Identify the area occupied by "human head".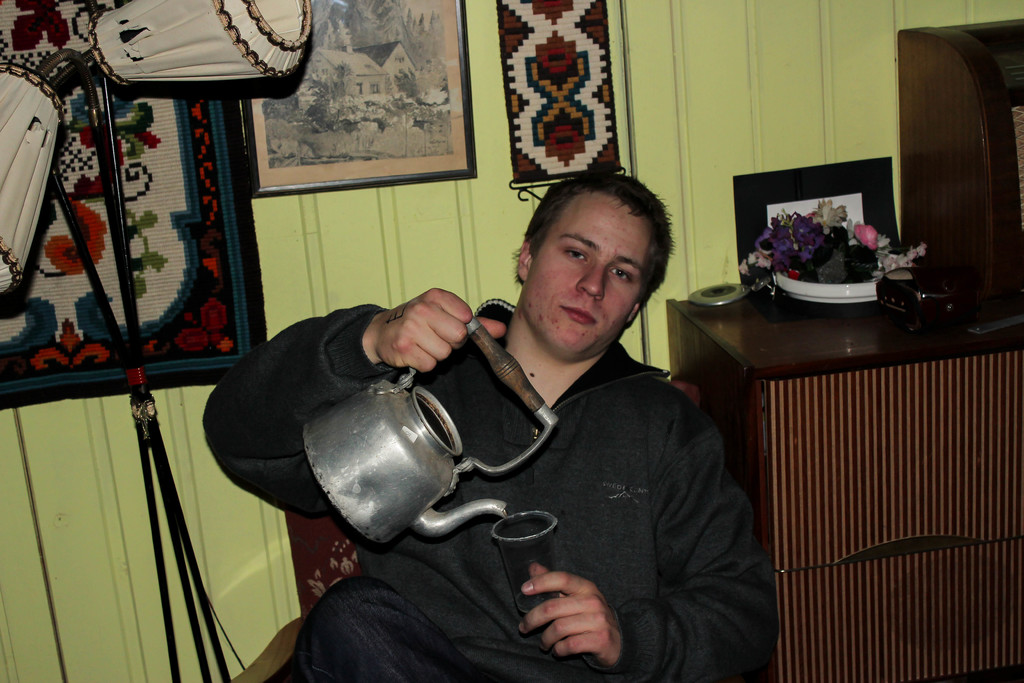
Area: detection(503, 162, 685, 340).
